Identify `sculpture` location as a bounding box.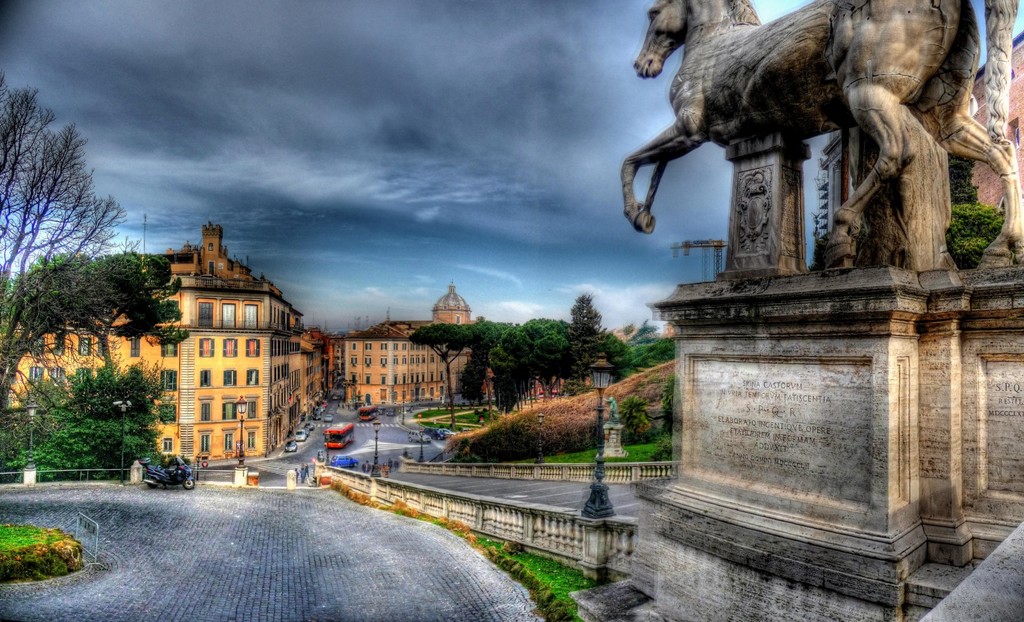
625/0/1007/298.
